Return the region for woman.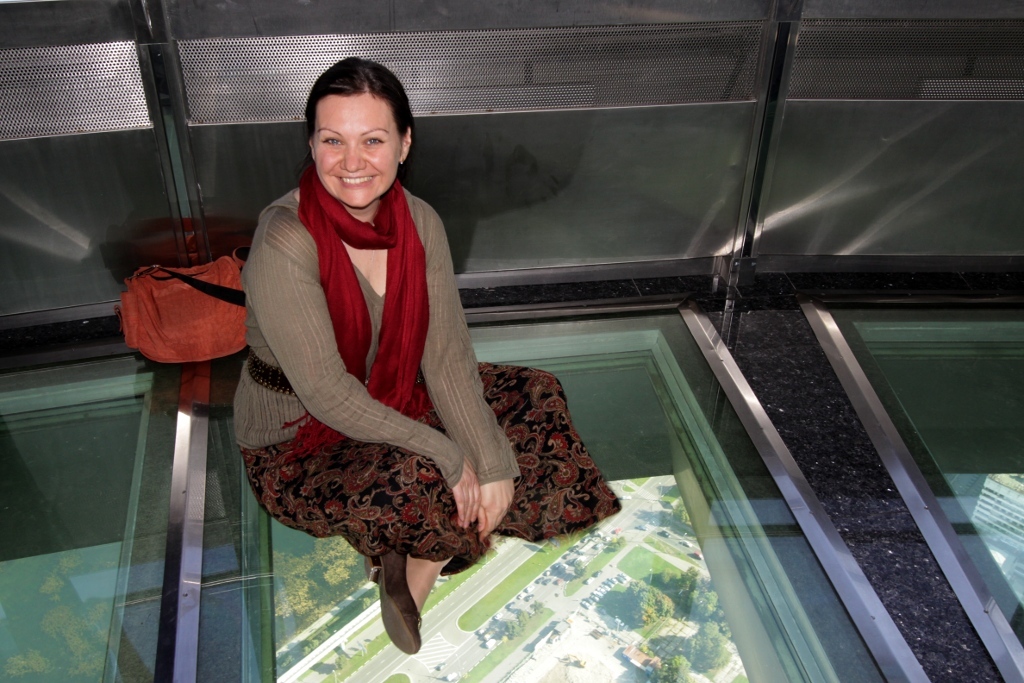
pyautogui.locateOnScreen(232, 72, 525, 605).
